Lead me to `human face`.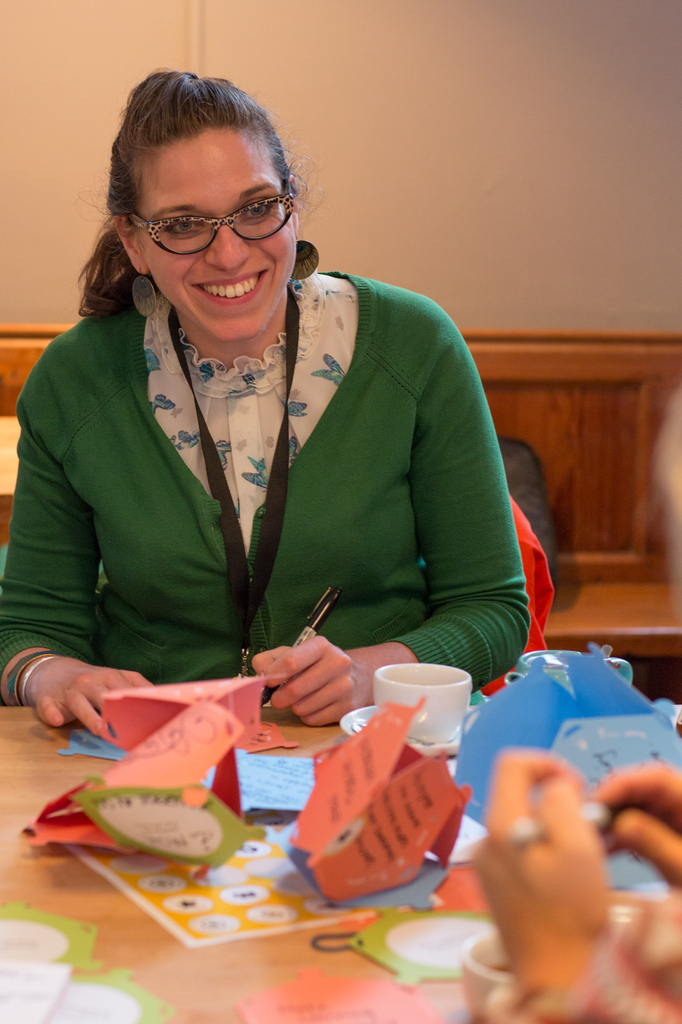
Lead to box(145, 132, 294, 342).
